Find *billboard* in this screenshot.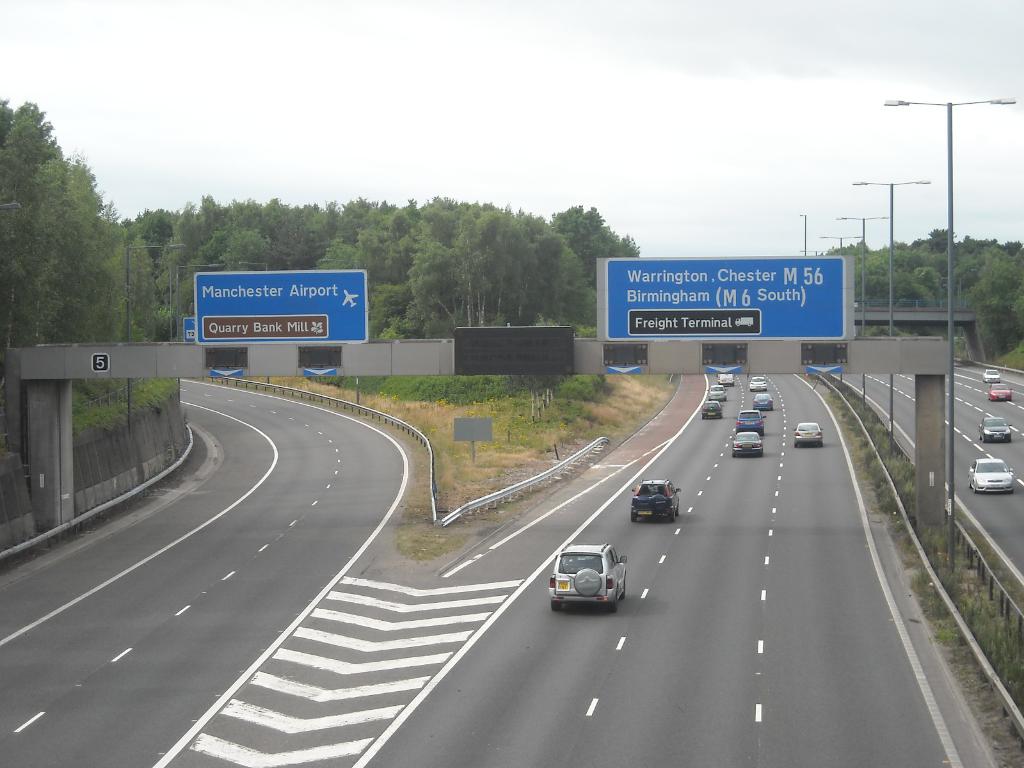
The bounding box for *billboard* is left=199, top=265, right=366, bottom=338.
